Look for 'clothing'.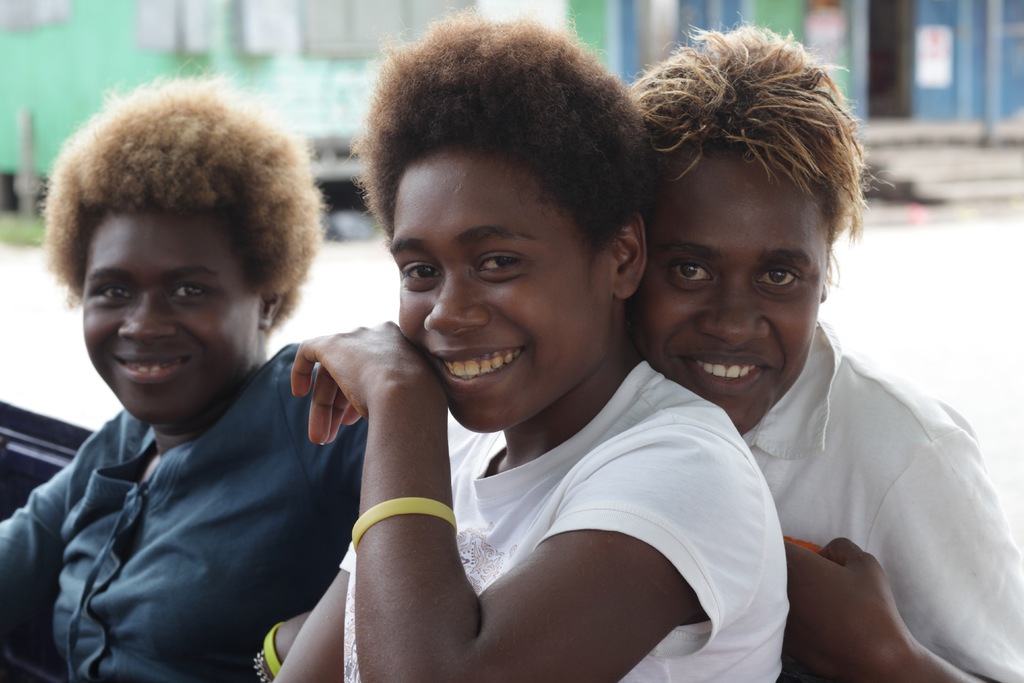
Found: <region>21, 283, 388, 682</region>.
